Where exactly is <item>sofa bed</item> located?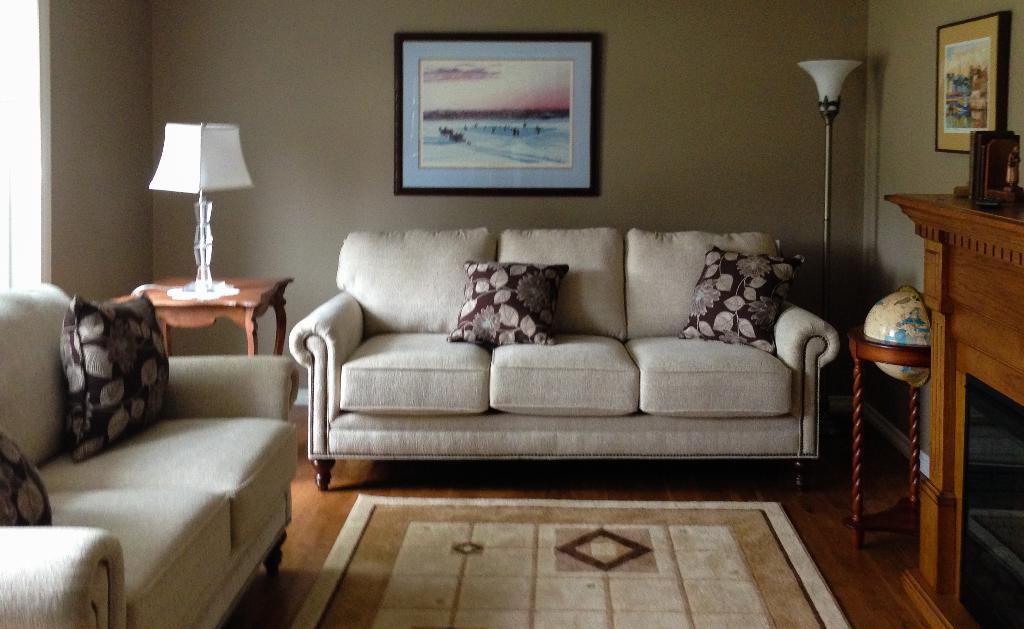
Its bounding box is x1=0, y1=281, x2=298, y2=628.
